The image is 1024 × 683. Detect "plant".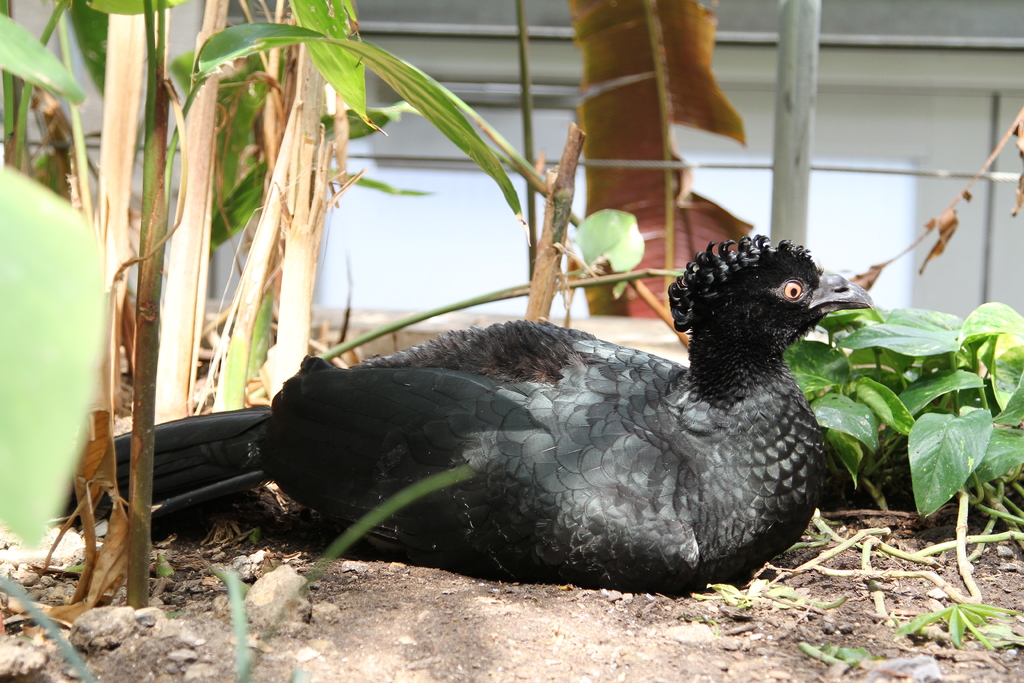
Detection: [695,504,1023,682].
